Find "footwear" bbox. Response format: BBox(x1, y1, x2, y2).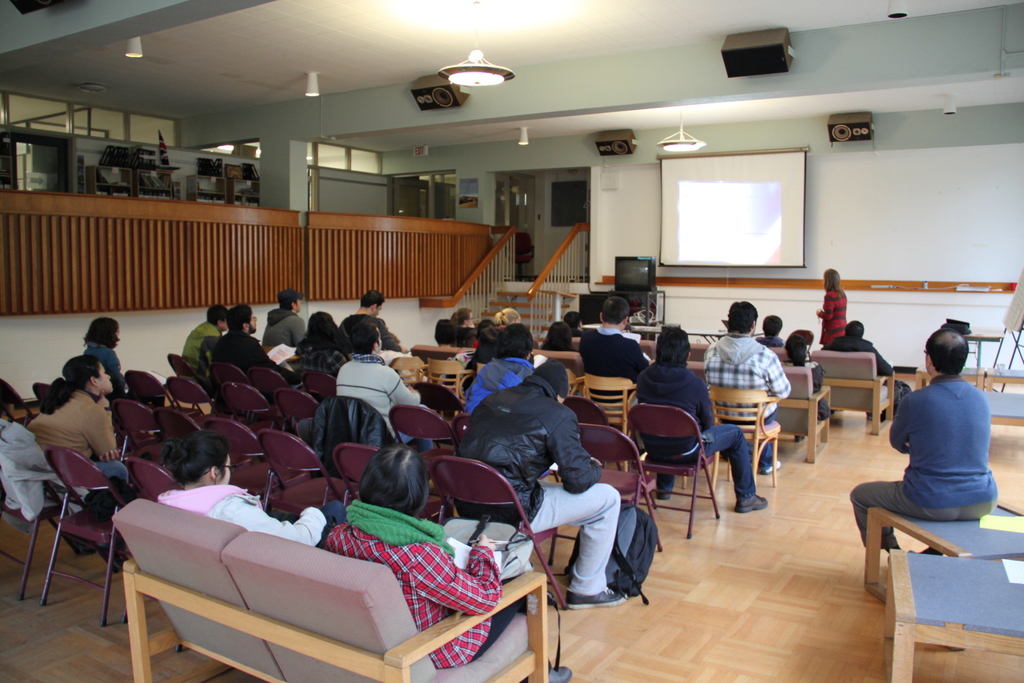
BBox(564, 580, 629, 609).
